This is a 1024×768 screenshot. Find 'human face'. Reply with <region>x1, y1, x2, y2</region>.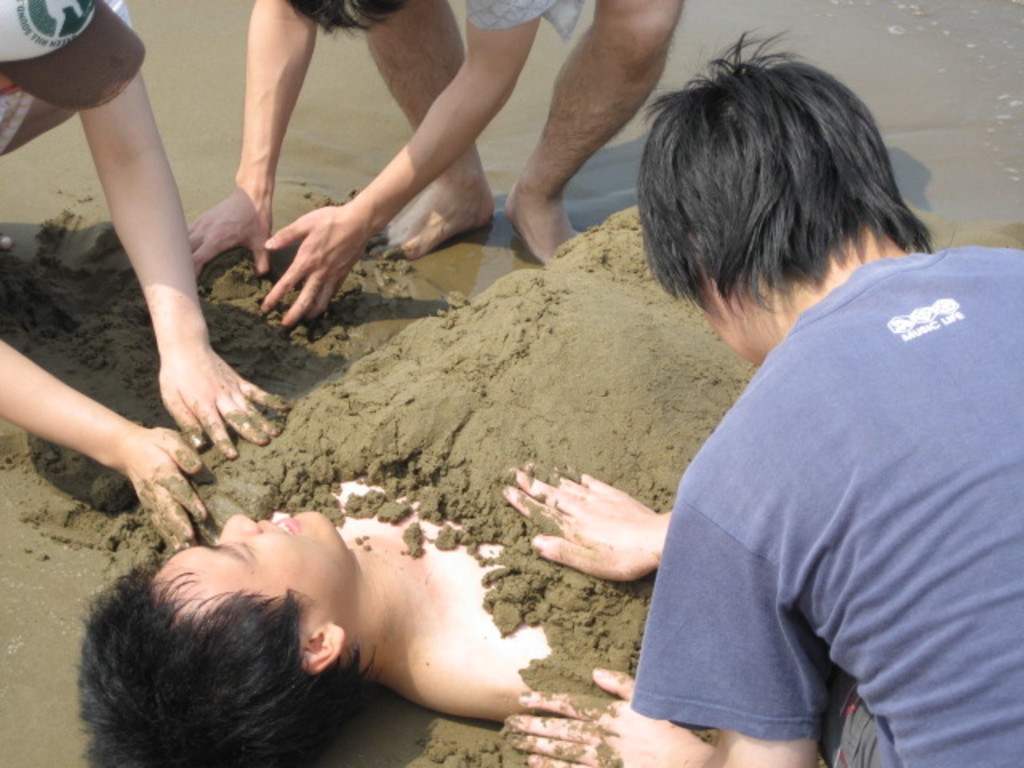
<region>154, 510, 344, 629</region>.
